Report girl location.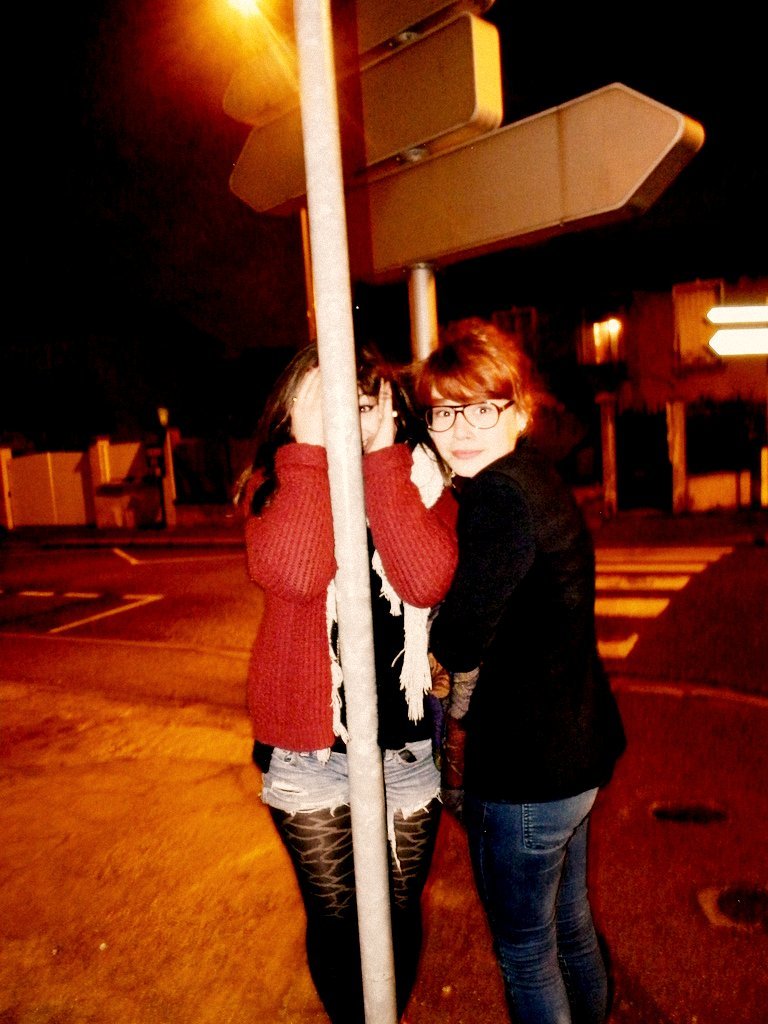
Report: select_region(408, 316, 619, 1023).
